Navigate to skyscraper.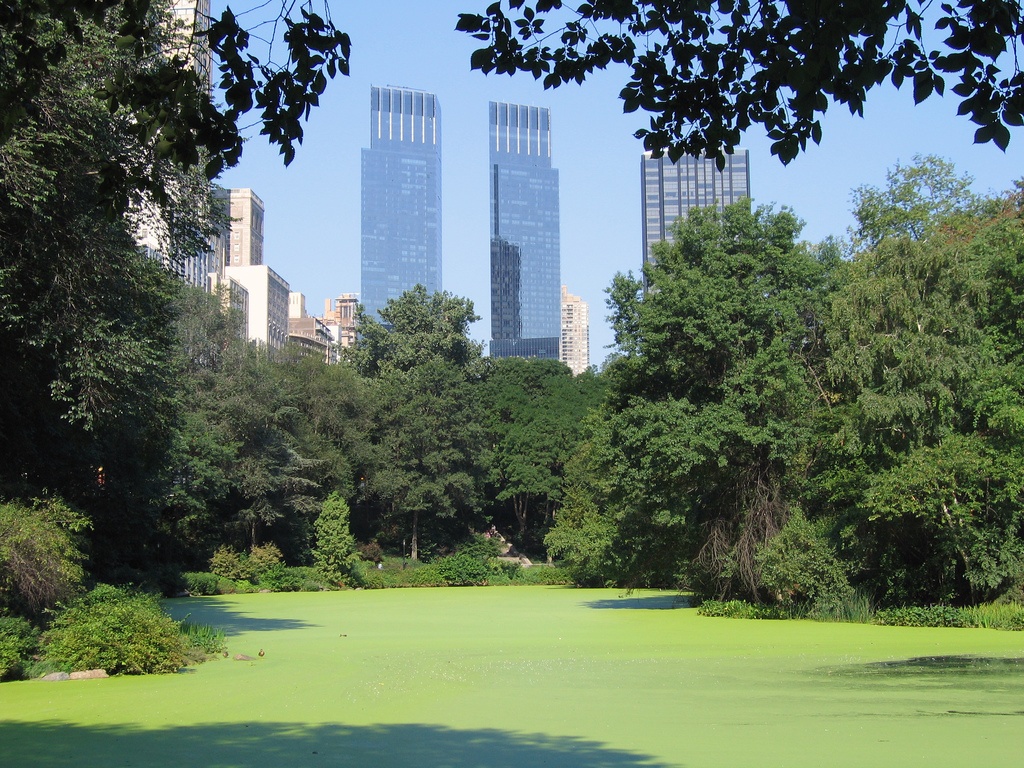
Navigation target: bbox=[473, 83, 578, 390].
